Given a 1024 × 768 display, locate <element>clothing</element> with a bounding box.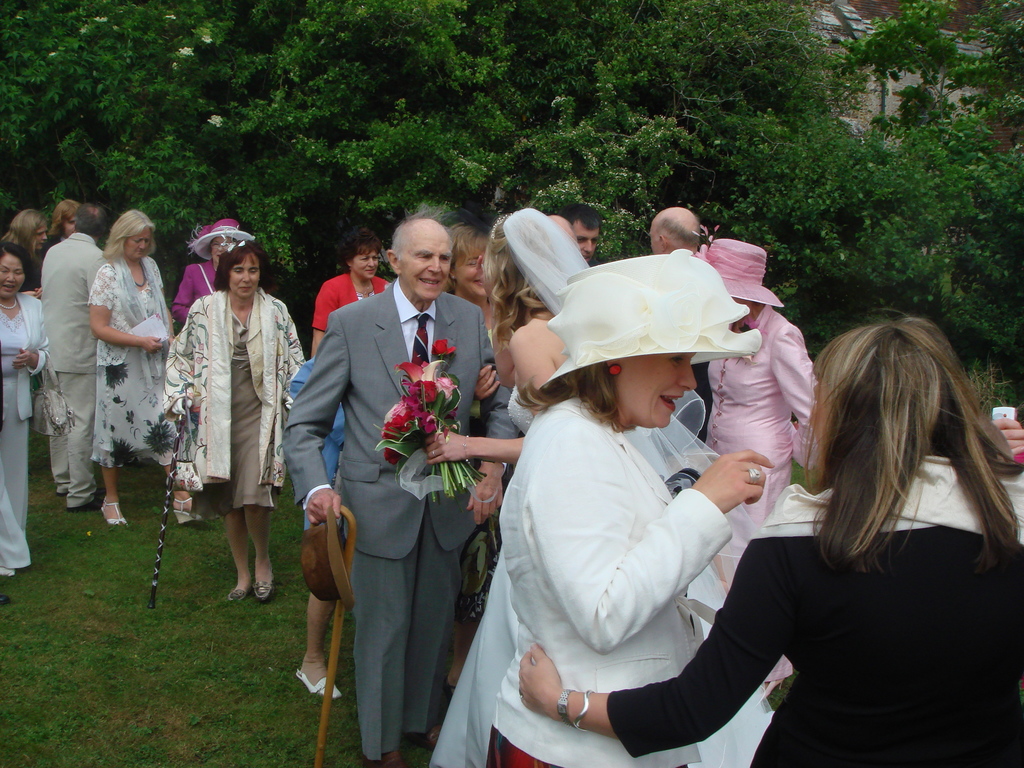
Located: (429, 216, 787, 767).
